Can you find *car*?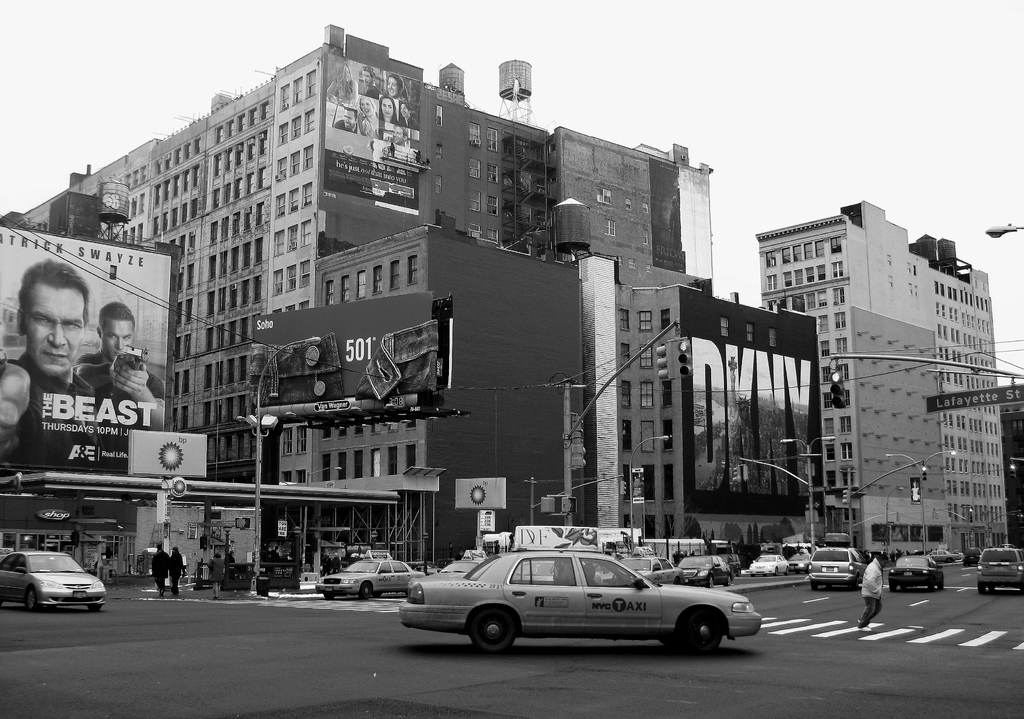
Yes, bounding box: 808/544/867/592.
